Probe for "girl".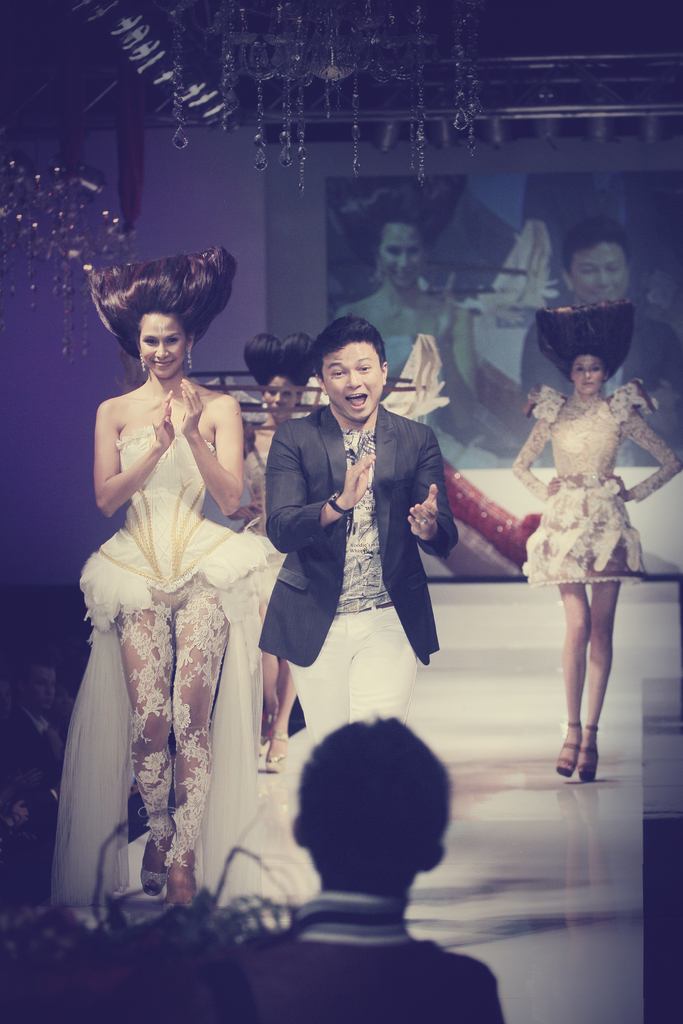
Probe result: region(513, 295, 682, 781).
